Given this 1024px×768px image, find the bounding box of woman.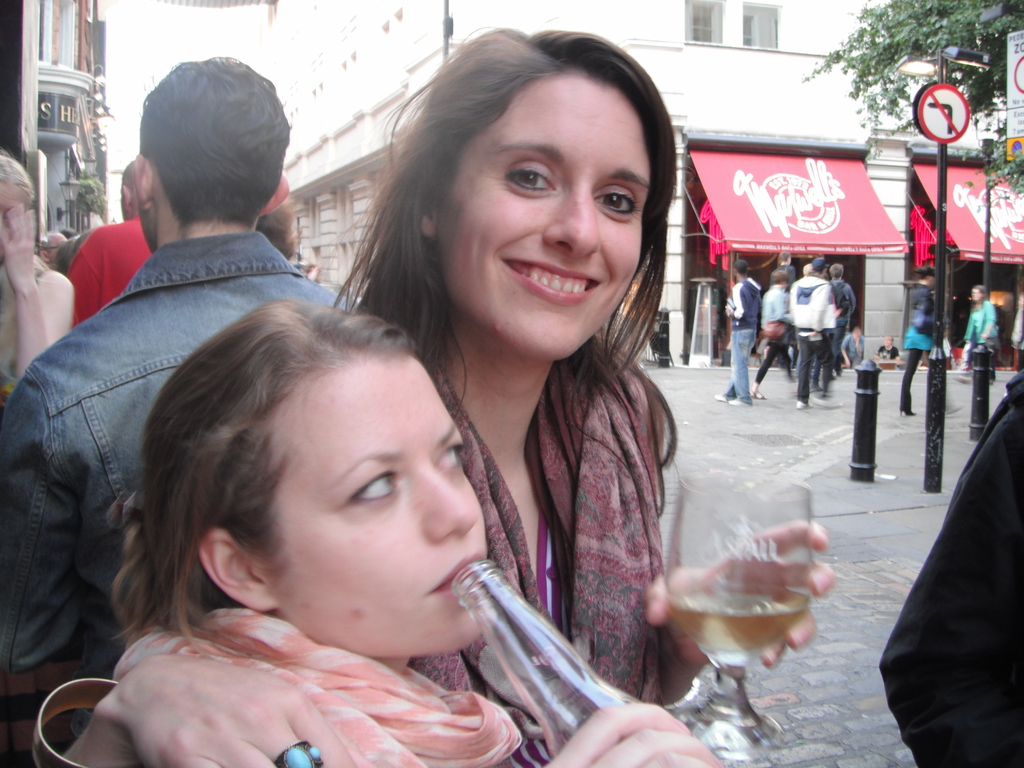
bbox=(0, 150, 81, 414).
